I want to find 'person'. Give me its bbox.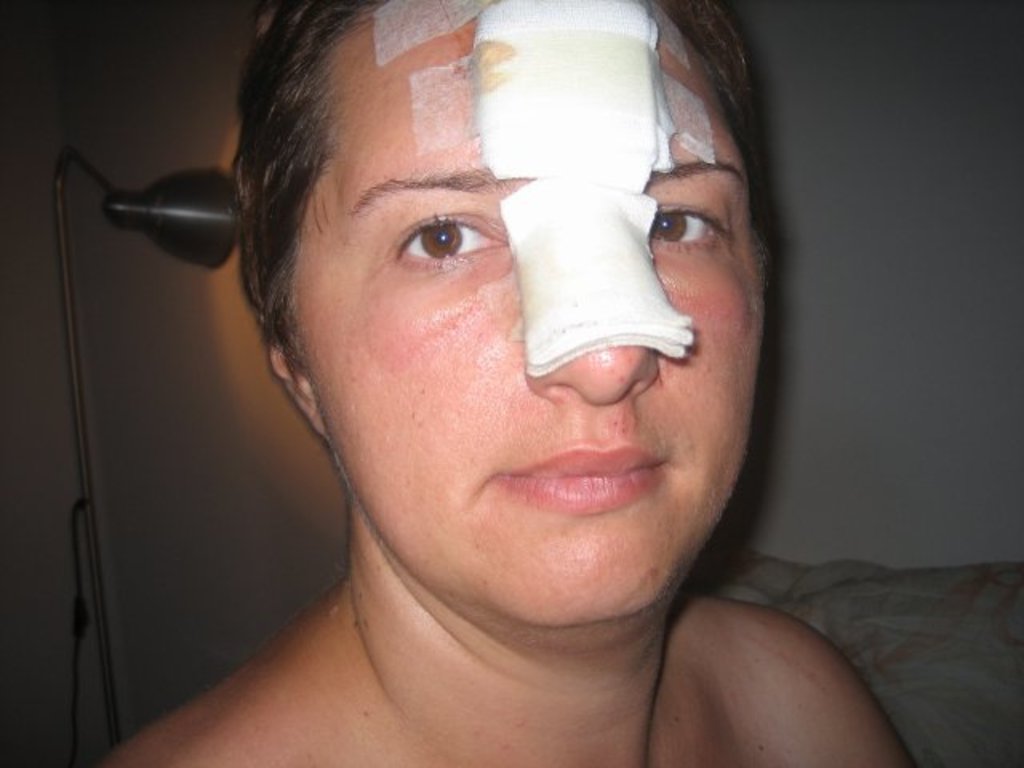
x1=96 y1=0 x2=923 y2=766.
